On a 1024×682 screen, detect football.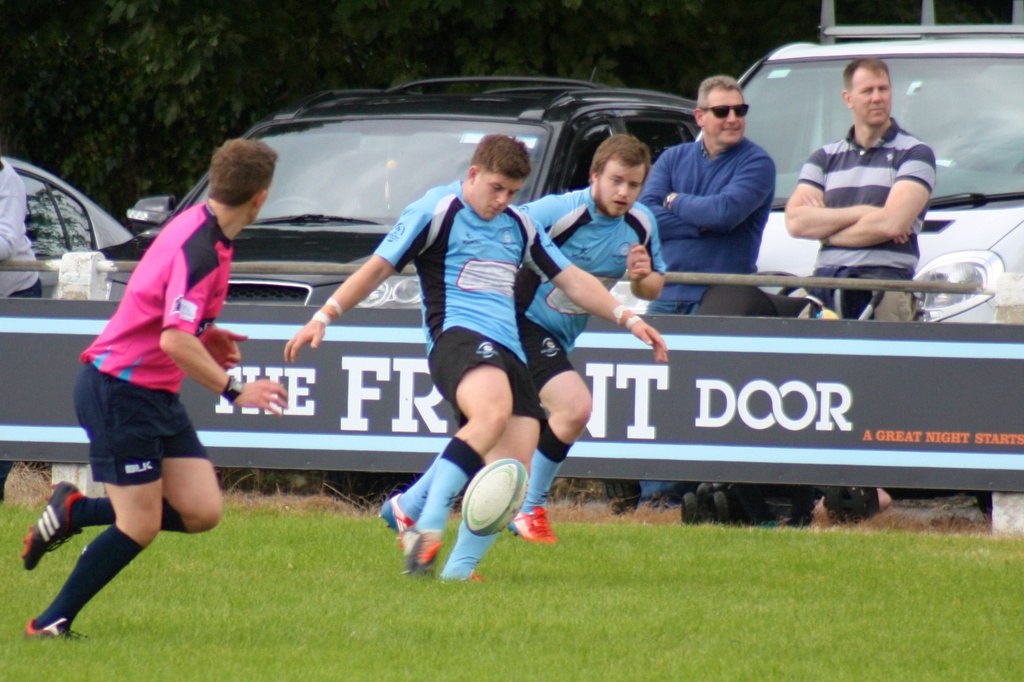
<region>466, 455, 531, 540</region>.
